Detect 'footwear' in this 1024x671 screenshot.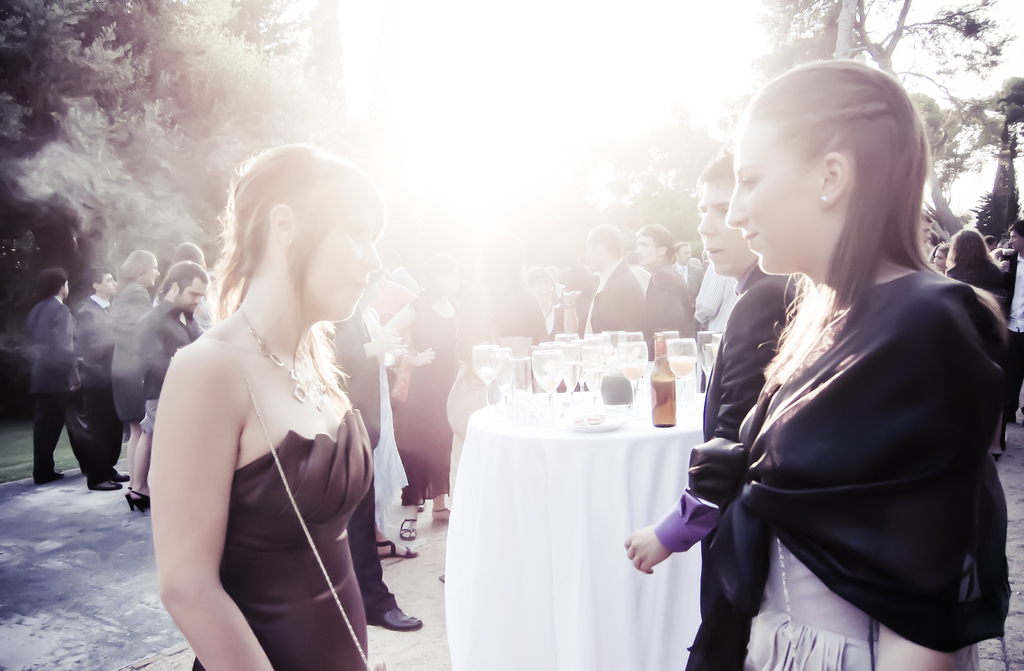
Detection: pyautogui.locateOnScreen(369, 607, 423, 632).
